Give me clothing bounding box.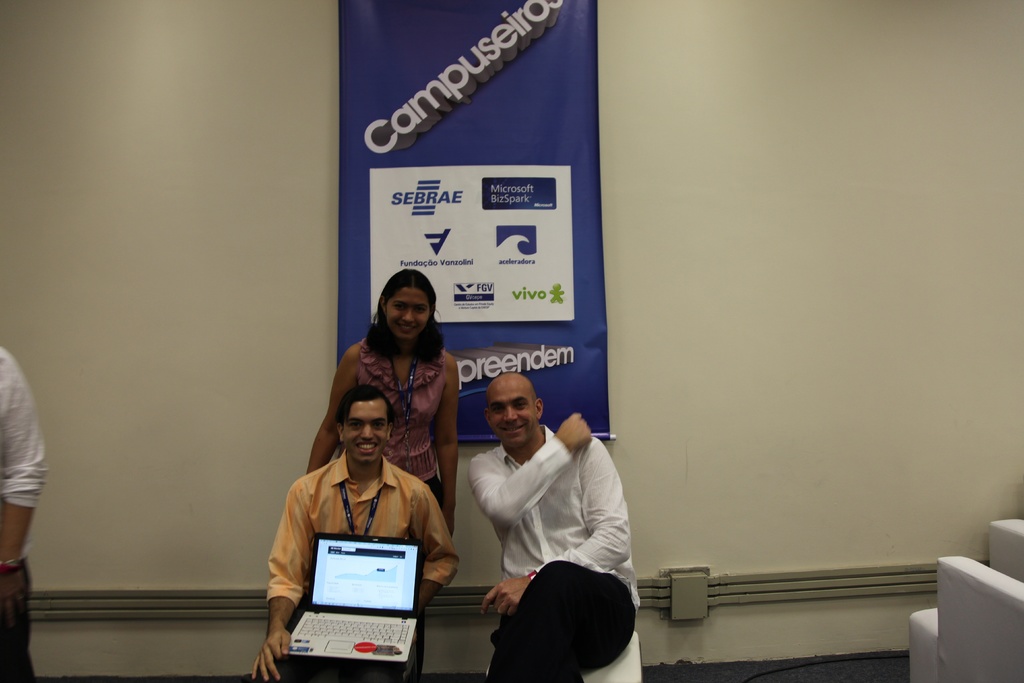
463, 394, 651, 649.
